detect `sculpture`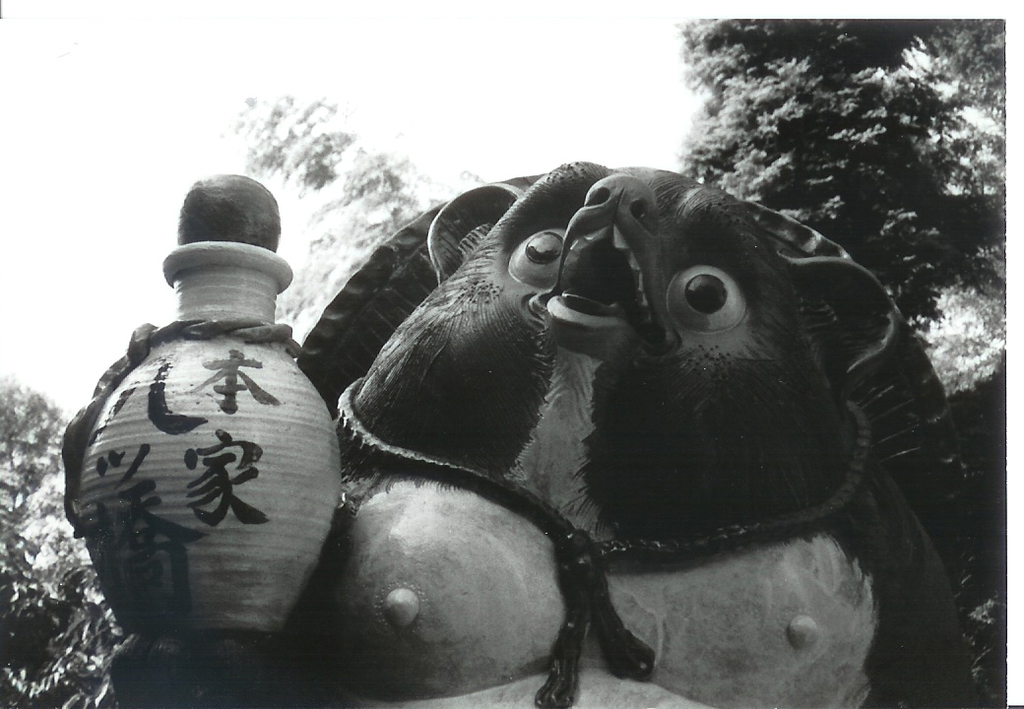
<bbox>37, 92, 962, 708</bbox>
